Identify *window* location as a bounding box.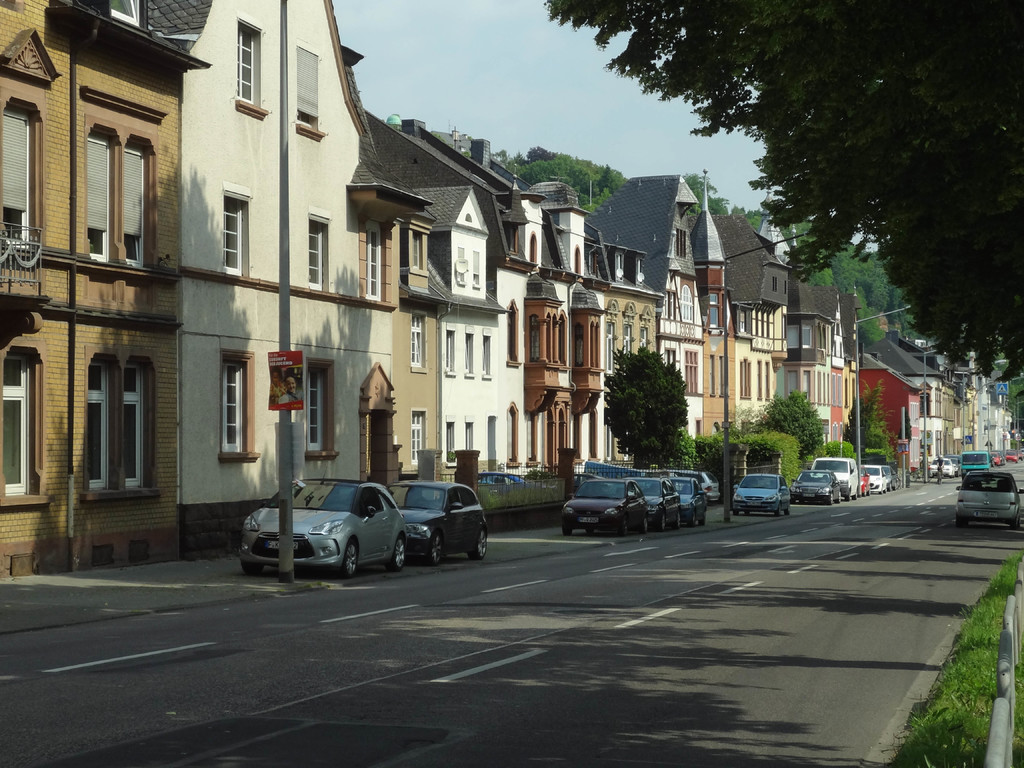
[x1=466, y1=326, x2=477, y2=378].
